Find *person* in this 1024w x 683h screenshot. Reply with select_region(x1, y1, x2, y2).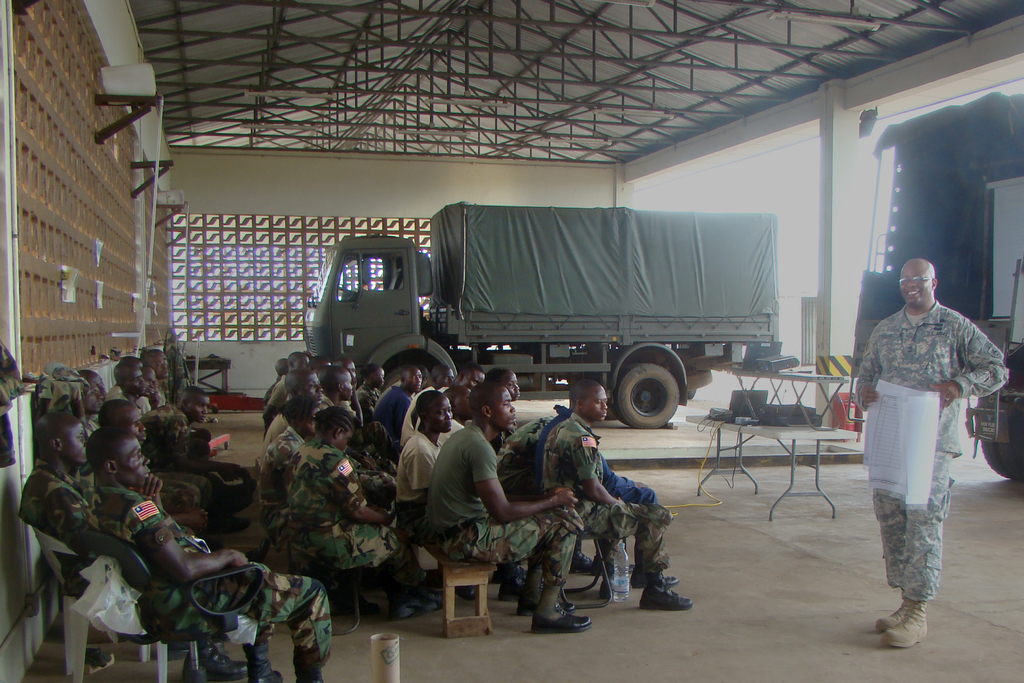
select_region(856, 245, 991, 653).
